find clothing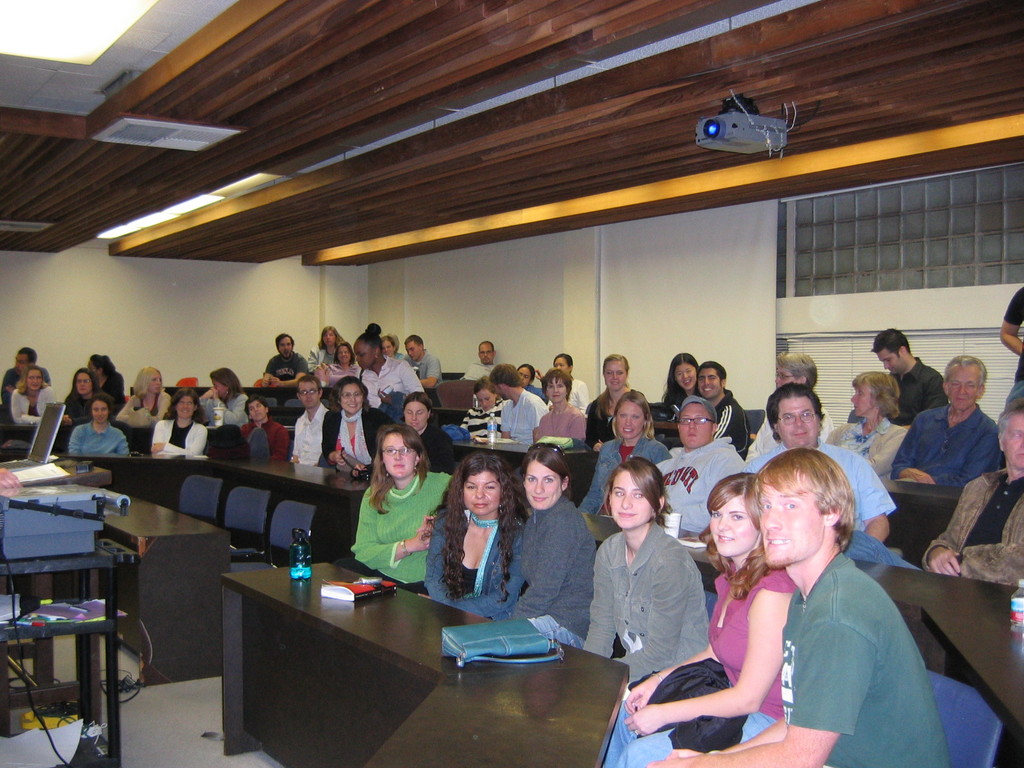
bbox=[564, 376, 591, 415]
